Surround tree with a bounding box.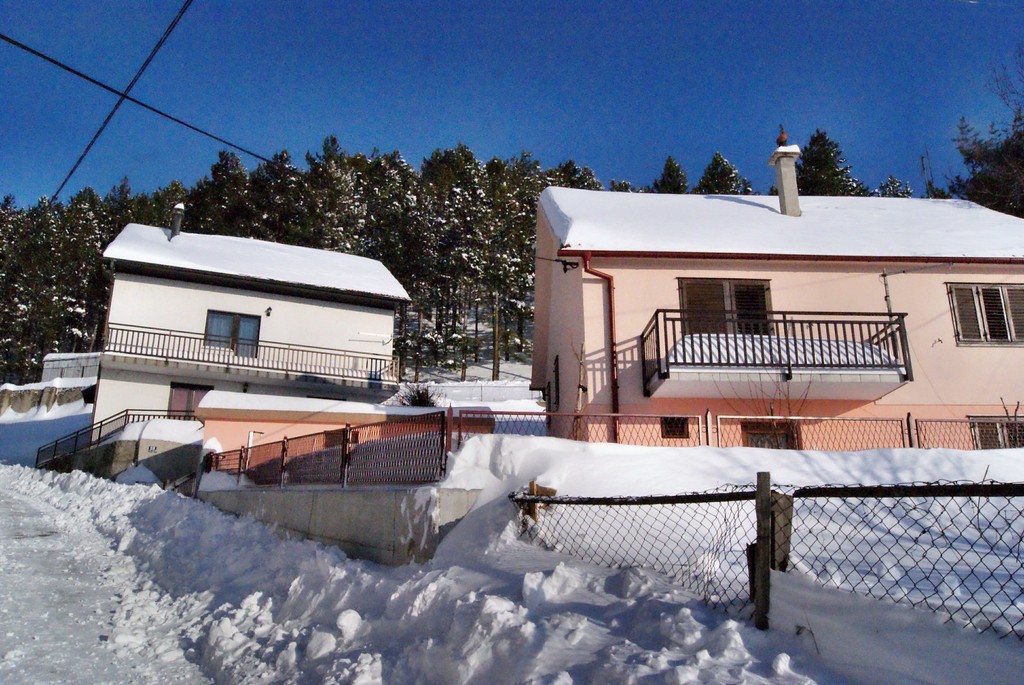
<bbox>692, 155, 759, 197</bbox>.
